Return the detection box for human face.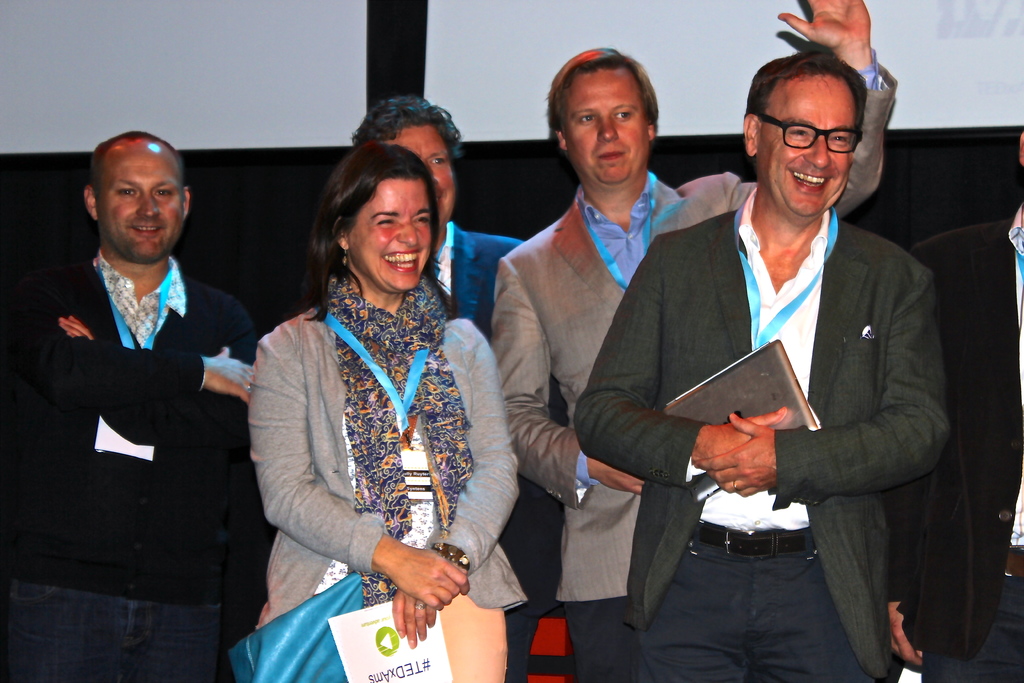
[753, 69, 850, 220].
